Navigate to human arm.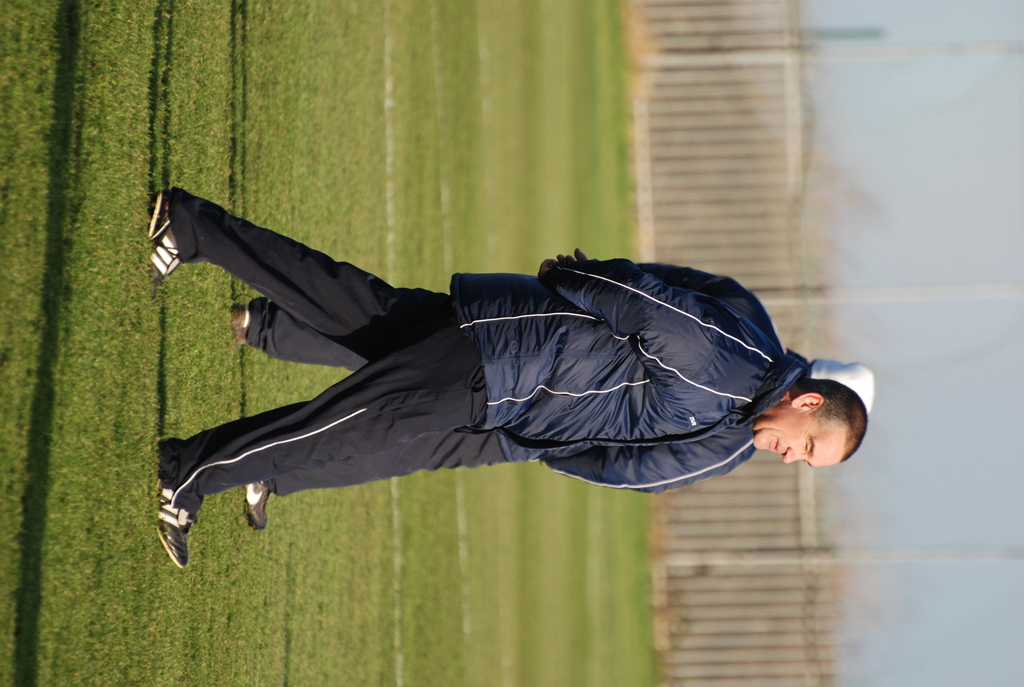
Navigation target: 540, 265, 742, 381.
